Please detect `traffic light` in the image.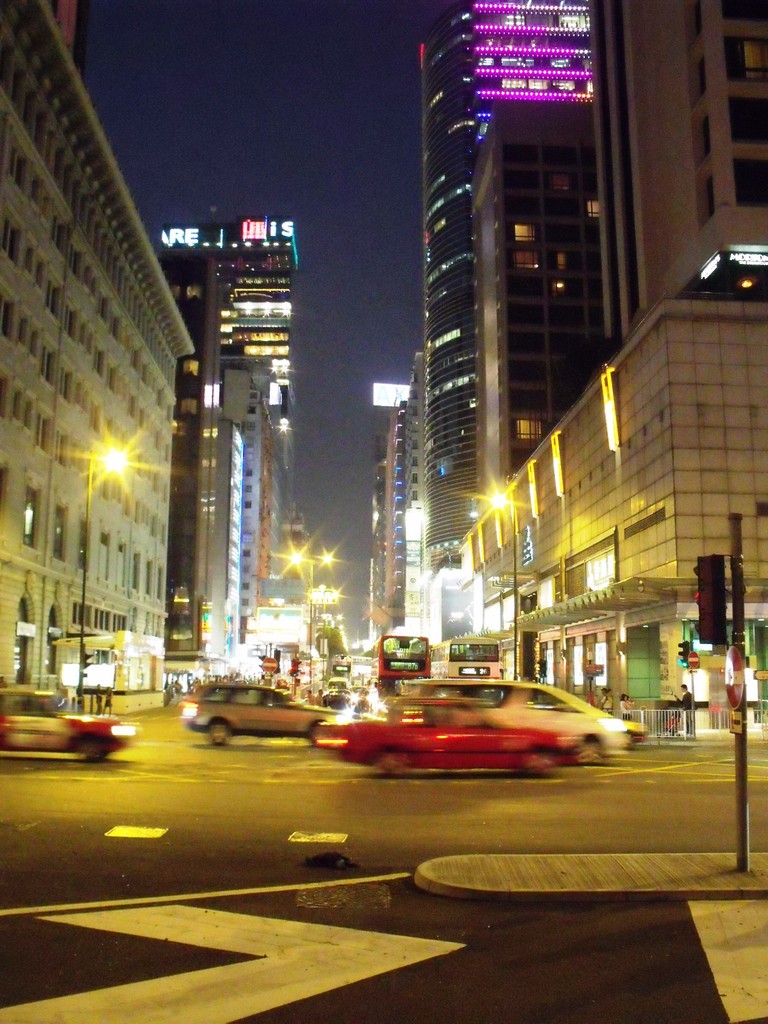
BBox(678, 639, 690, 669).
